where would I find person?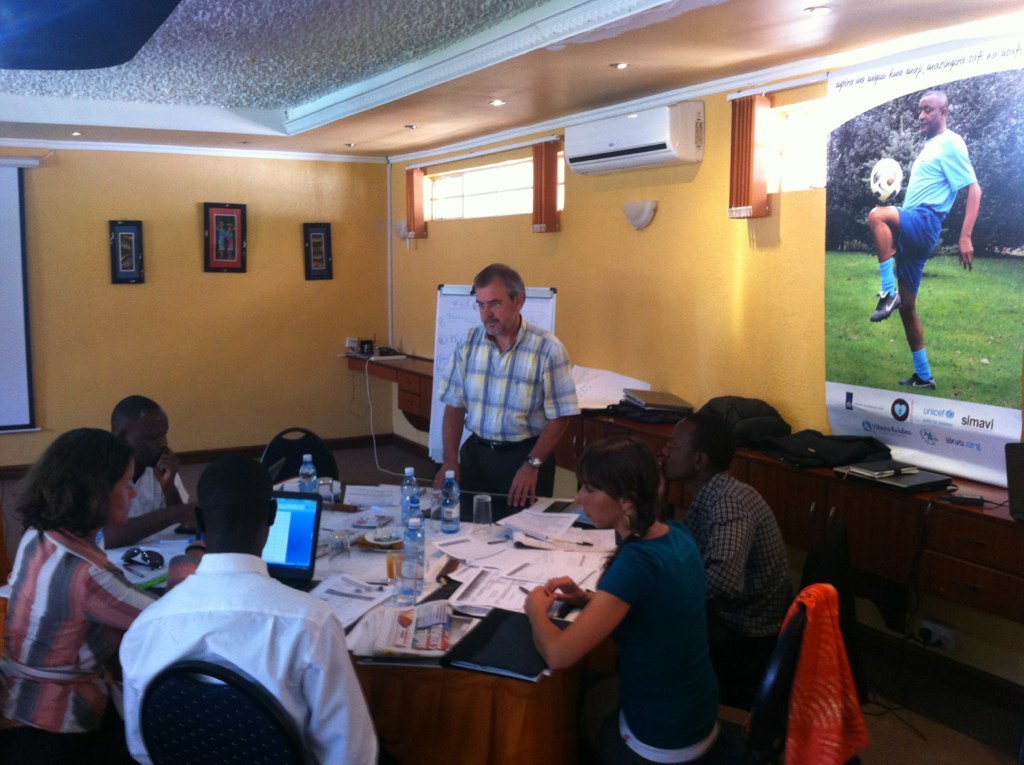
At left=653, top=410, right=803, bottom=684.
